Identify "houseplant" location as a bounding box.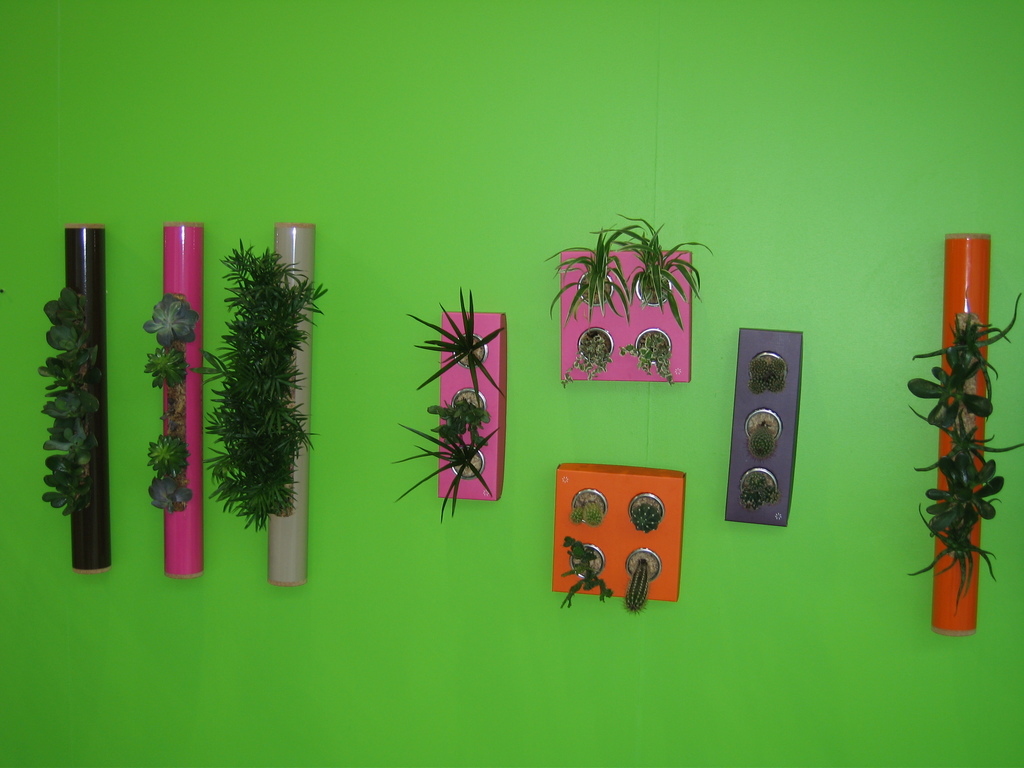
[591, 209, 719, 332].
